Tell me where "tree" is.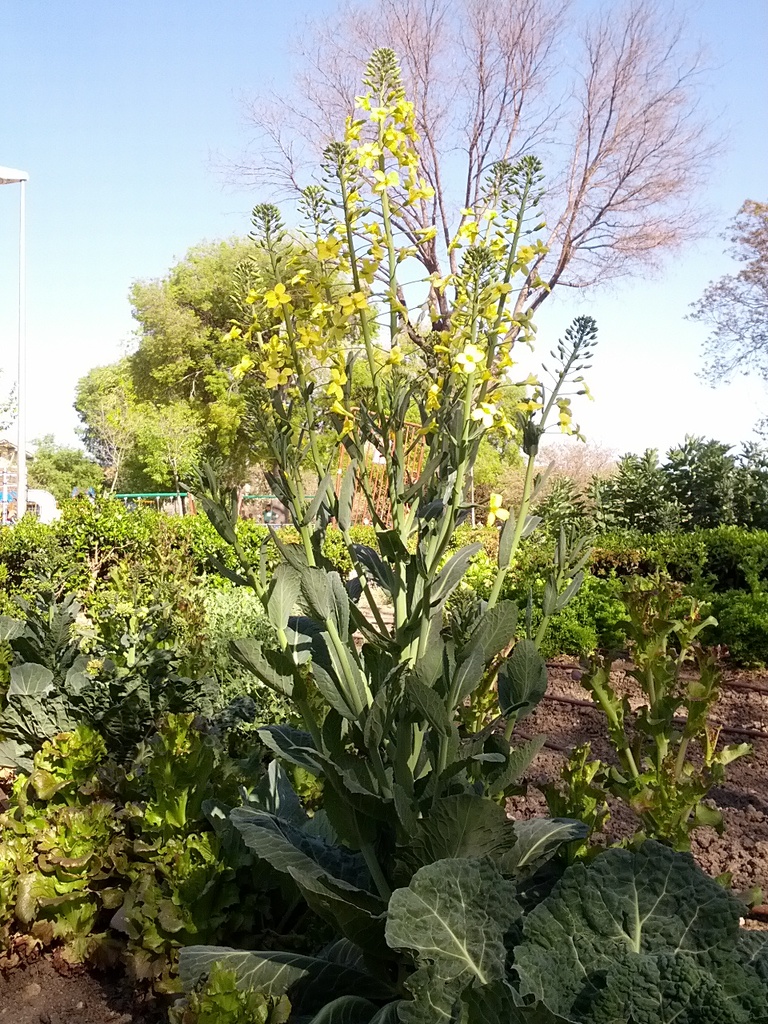
"tree" is at x1=0 y1=230 x2=390 y2=735.
